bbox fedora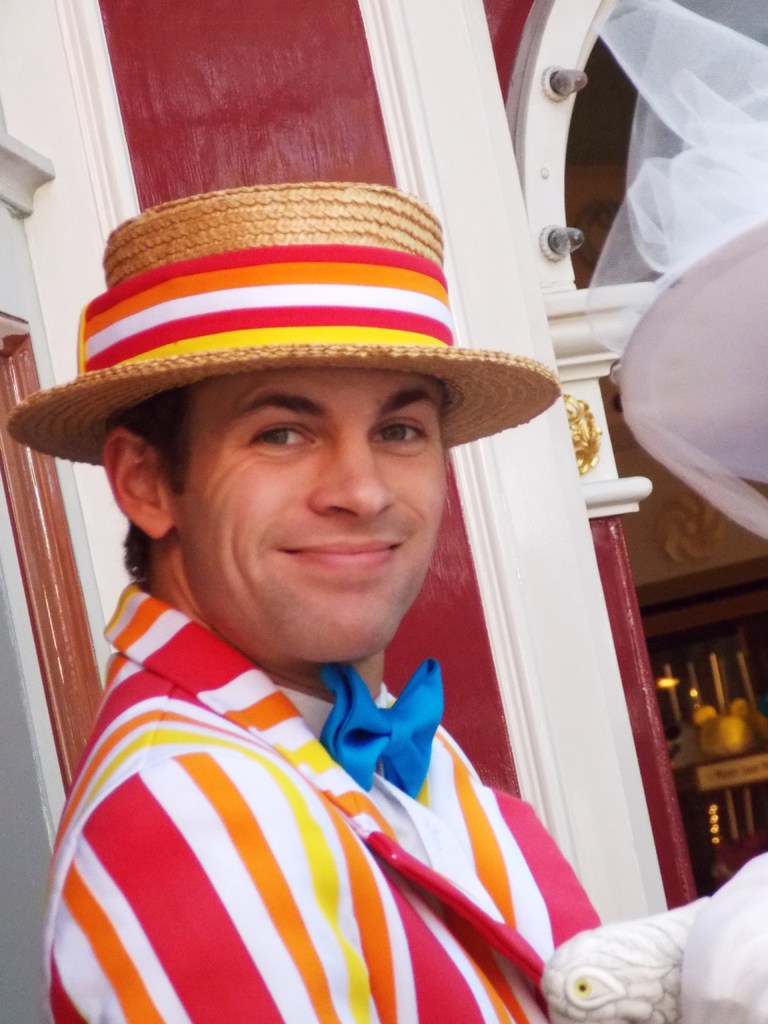
BBox(8, 182, 563, 513)
